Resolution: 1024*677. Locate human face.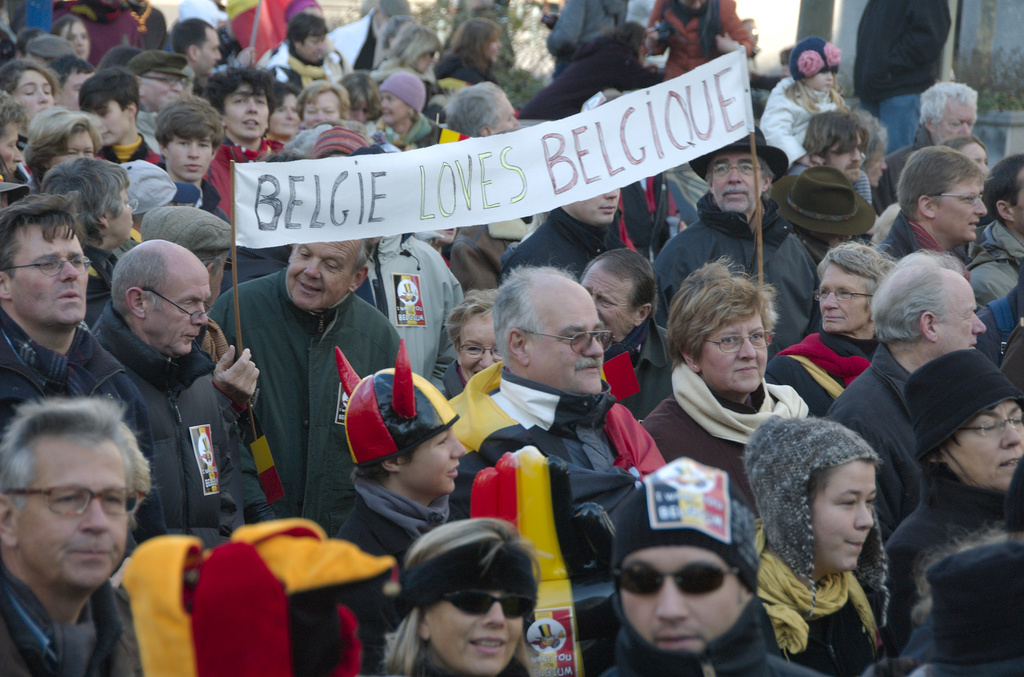
select_region(607, 537, 747, 655).
